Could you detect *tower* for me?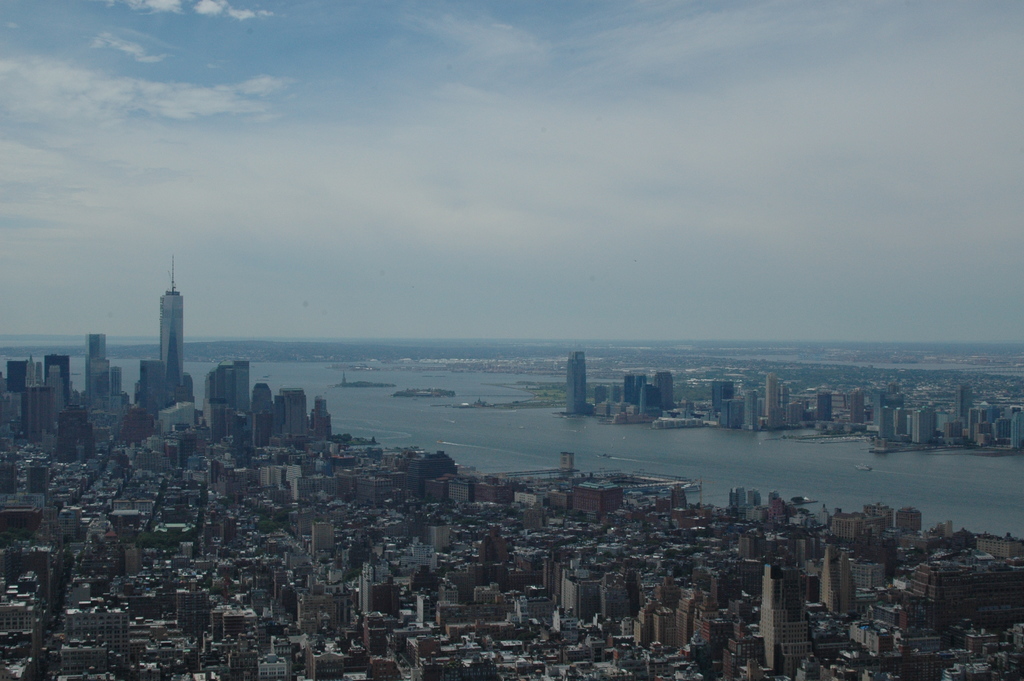
Detection result: 83,359,111,397.
